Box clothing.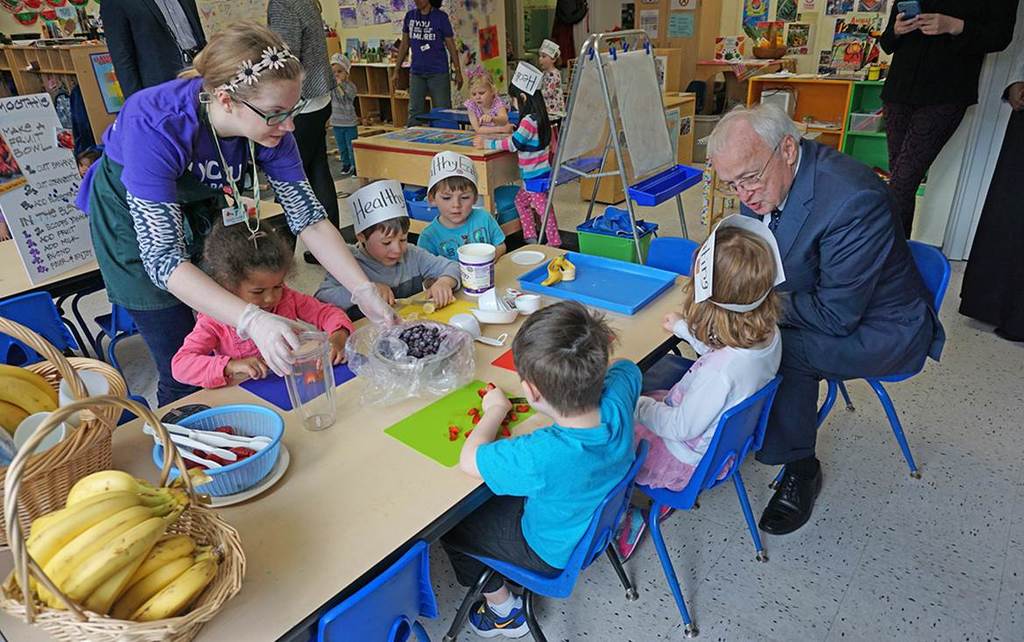
bbox=[751, 136, 946, 462].
